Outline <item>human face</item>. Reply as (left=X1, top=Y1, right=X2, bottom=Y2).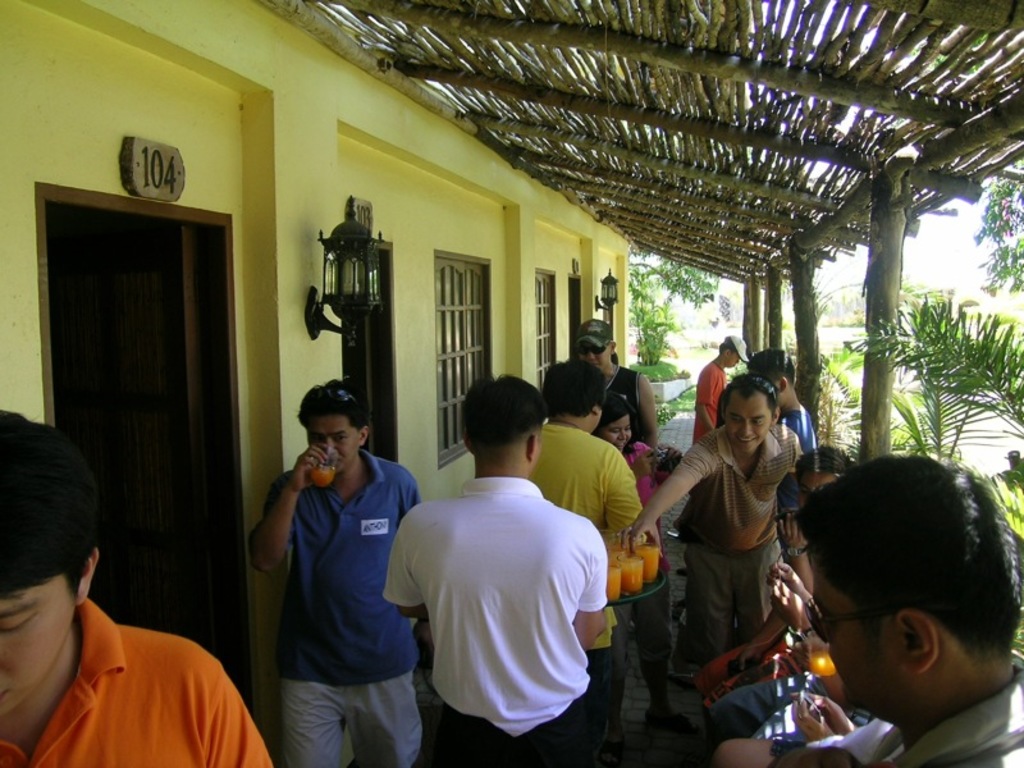
(left=308, top=415, right=357, bottom=467).
